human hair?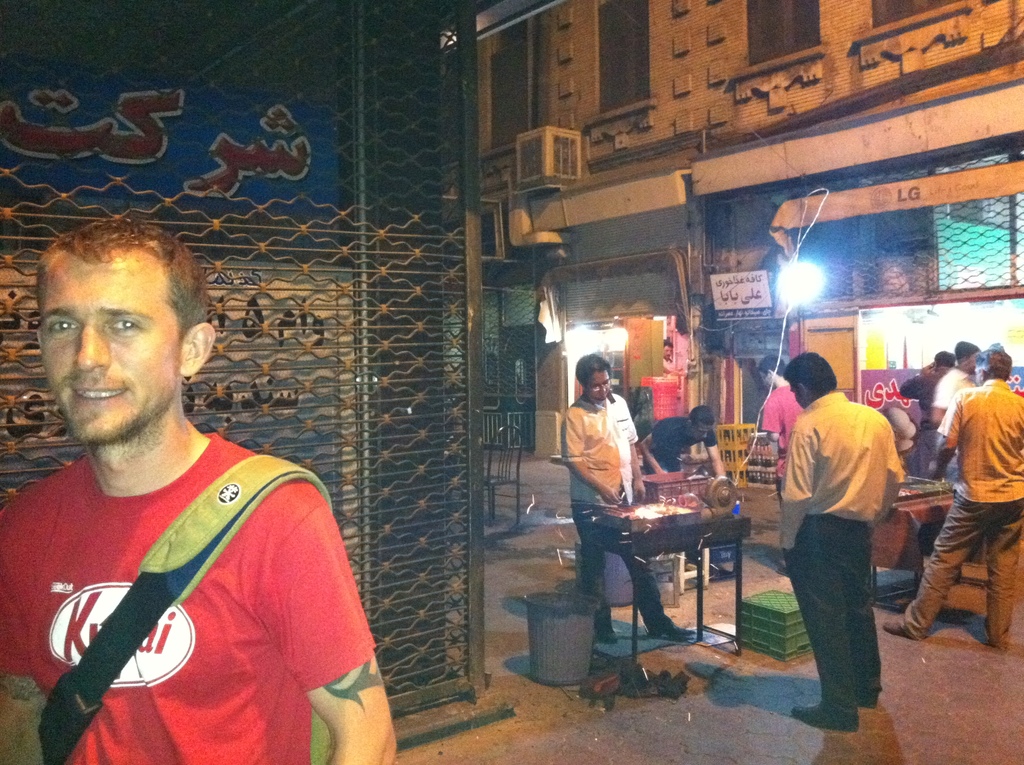
[569, 350, 610, 391]
